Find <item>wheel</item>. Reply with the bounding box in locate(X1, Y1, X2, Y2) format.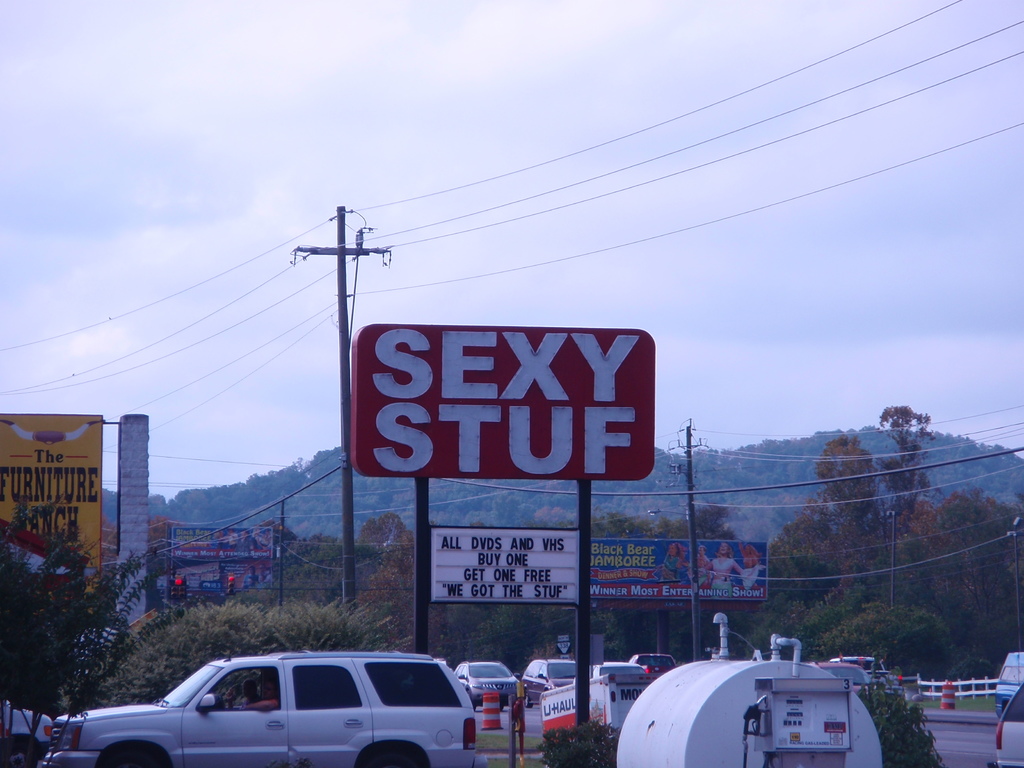
locate(501, 703, 505, 708).
